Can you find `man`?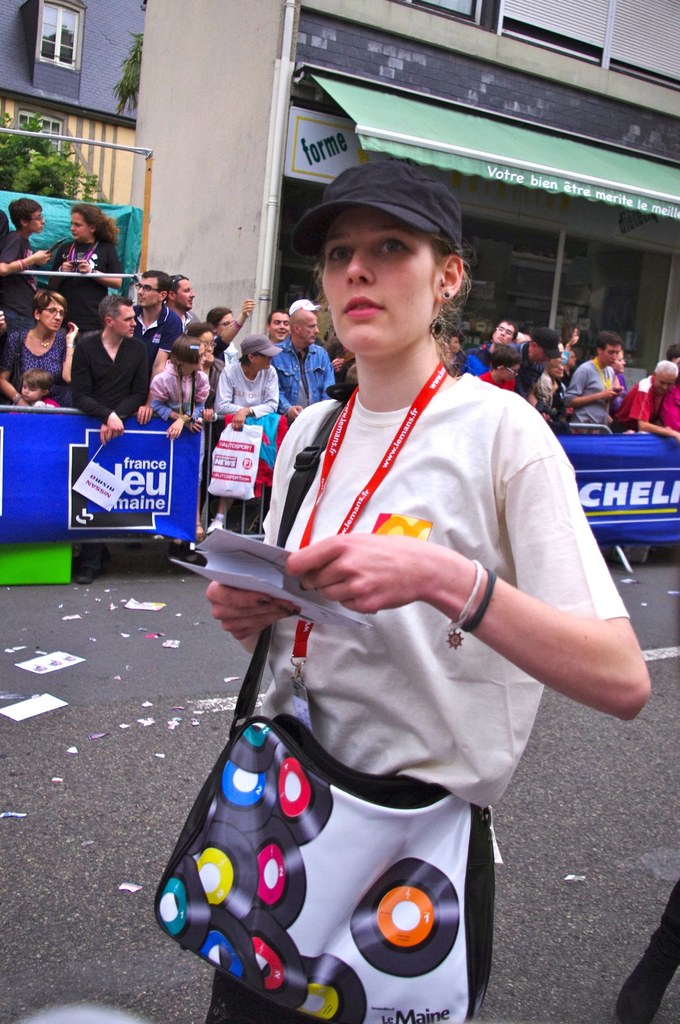
Yes, bounding box: Rect(478, 325, 557, 407).
